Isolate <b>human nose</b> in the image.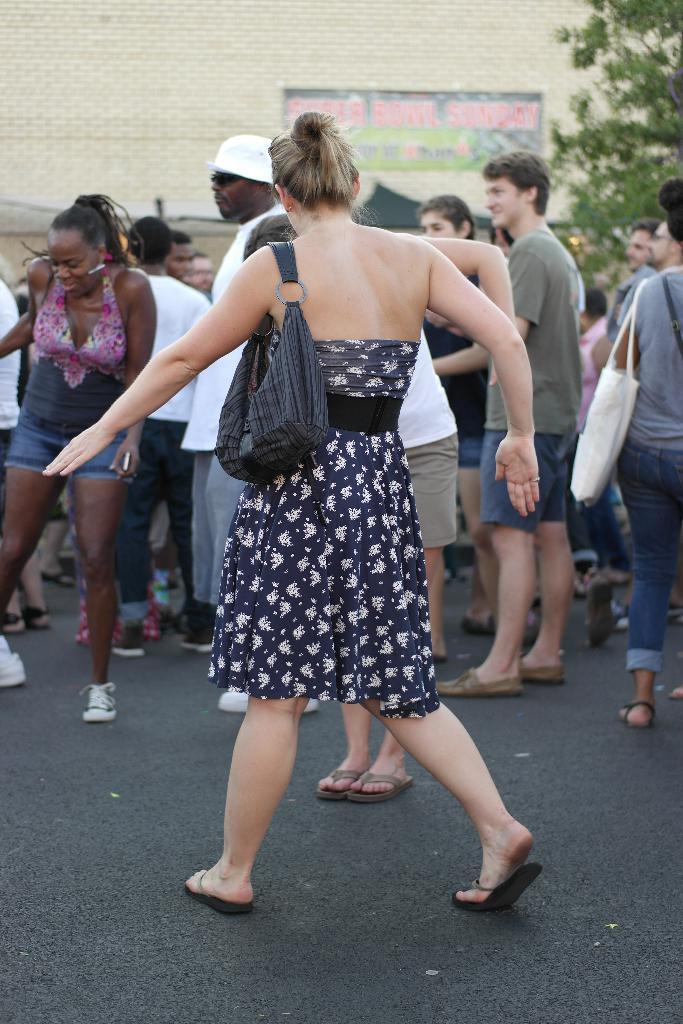
Isolated region: locate(422, 228, 436, 237).
